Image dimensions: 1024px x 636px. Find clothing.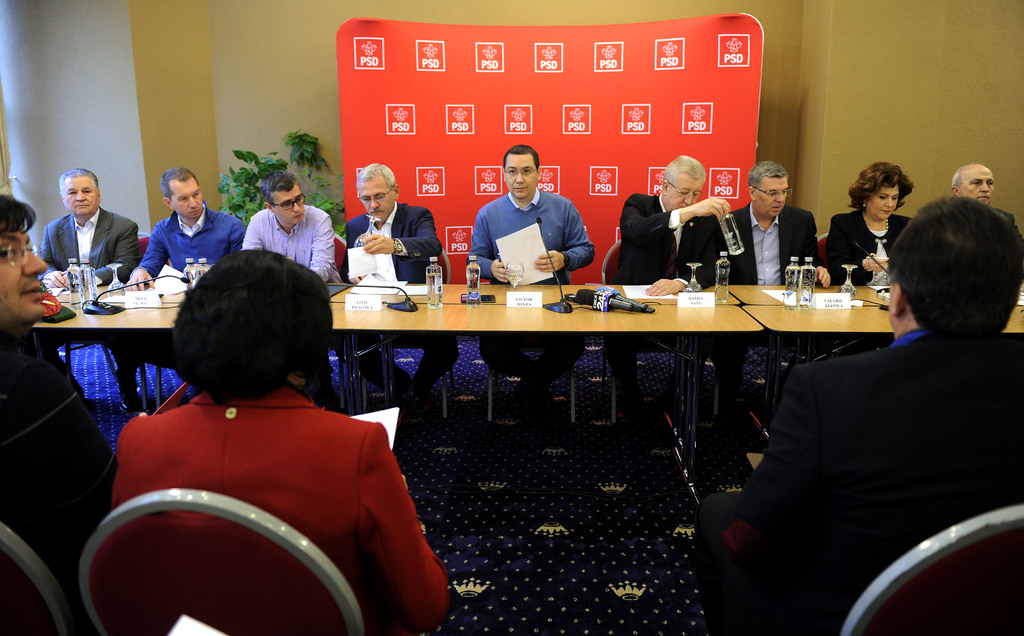
bbox(693, 329, 1023, 635).
